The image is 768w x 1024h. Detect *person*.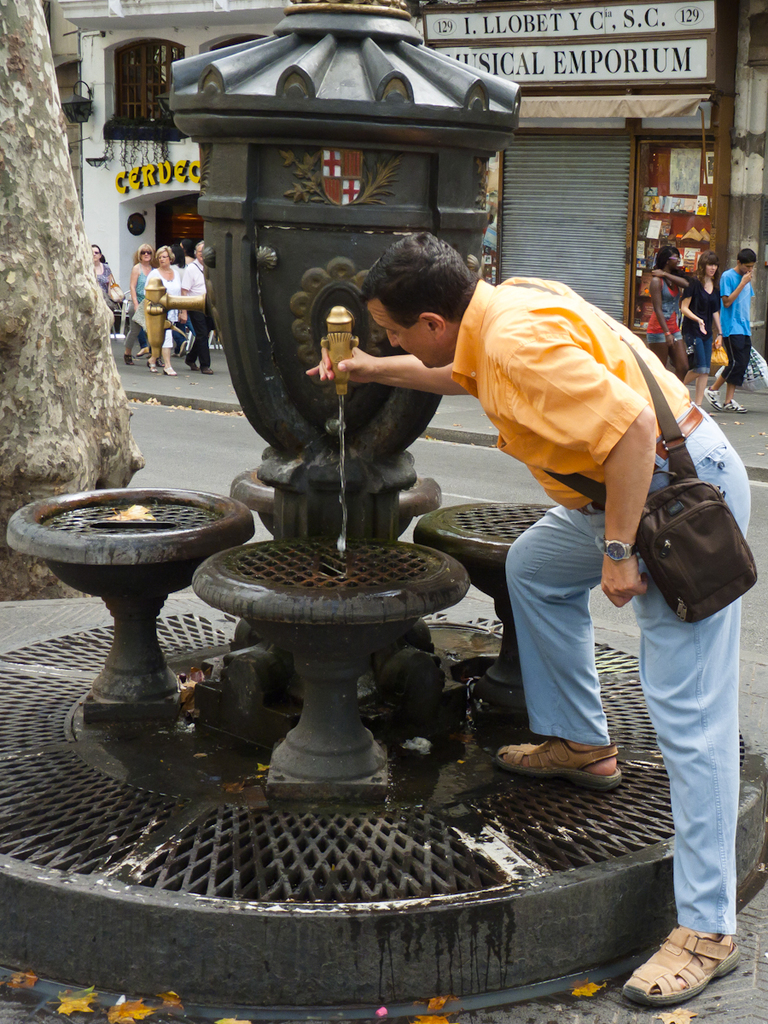
Detection: bbox=(354, 229, 753, 1008).
